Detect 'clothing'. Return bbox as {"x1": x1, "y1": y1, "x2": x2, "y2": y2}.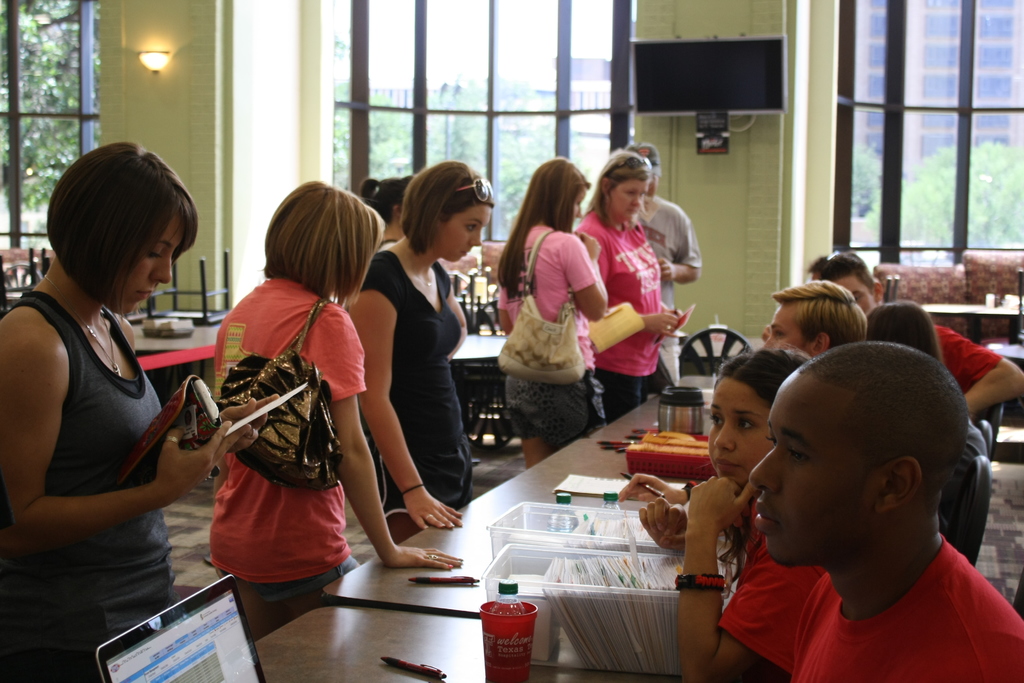
{"x1": 929, "y1": 323, "x2": 1001, "y2": 395}.
